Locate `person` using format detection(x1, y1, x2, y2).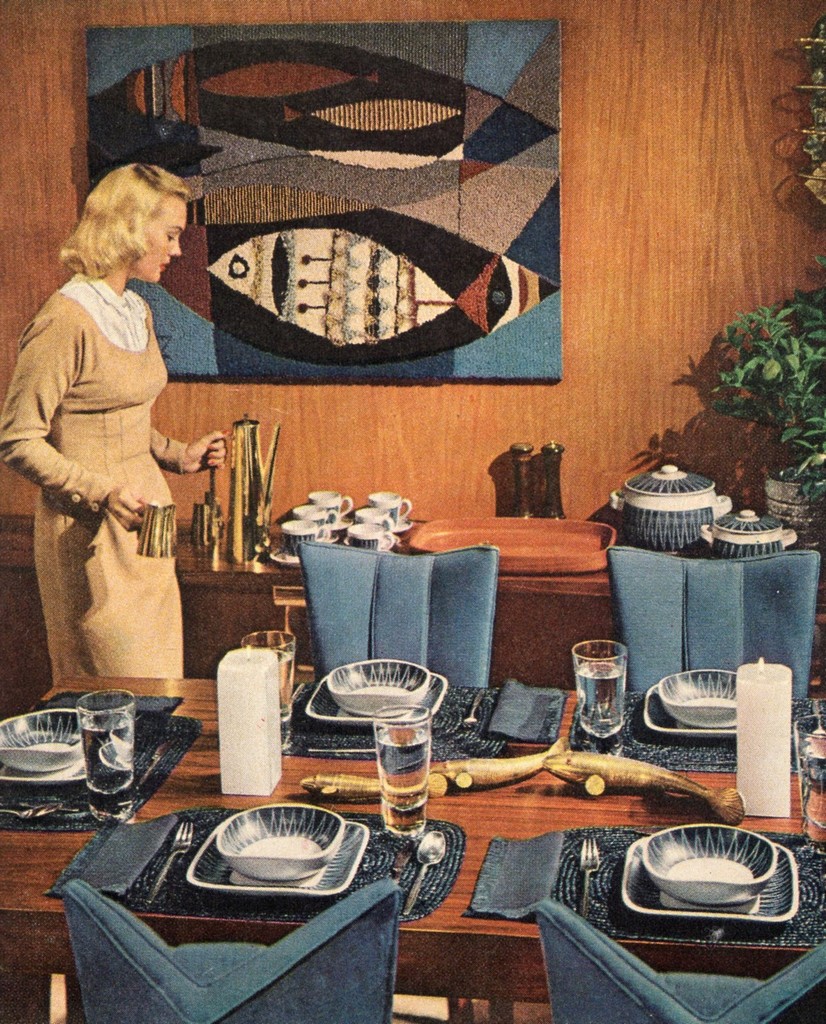
detection(27, 124, 239, 802).
